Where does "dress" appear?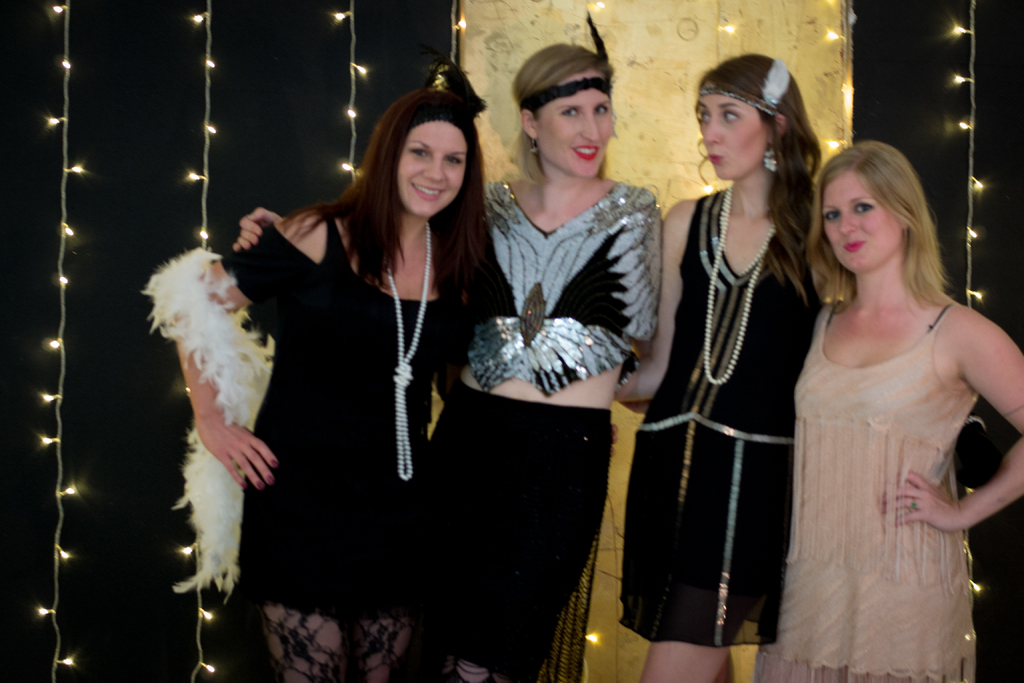
Appears at 404, 181, 660, 682.
